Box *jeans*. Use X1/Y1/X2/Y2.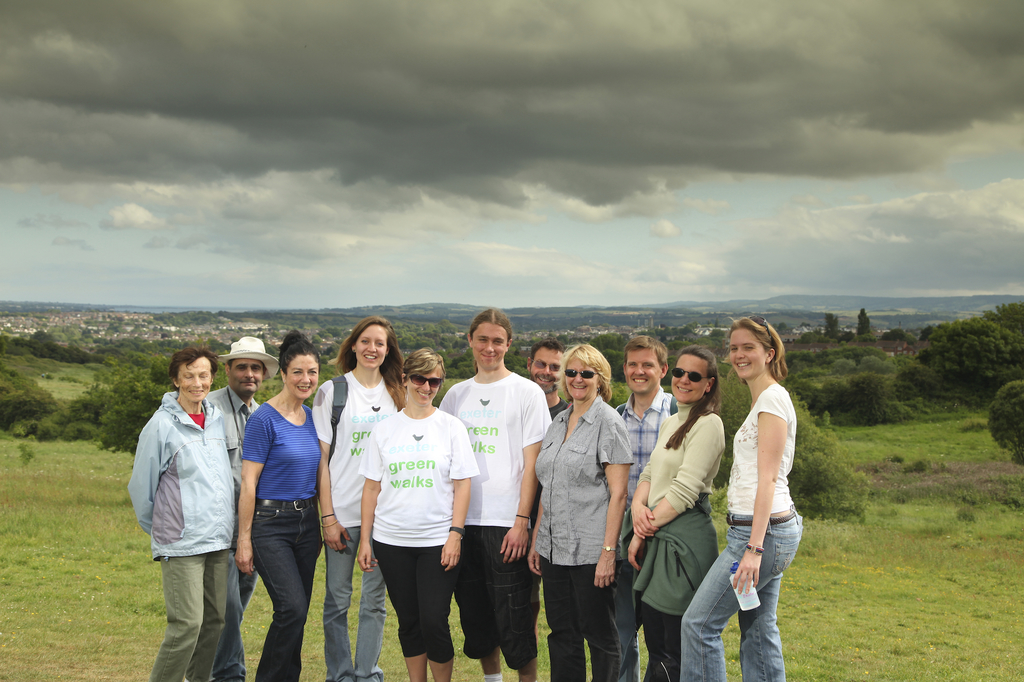
675/523/801/681.
